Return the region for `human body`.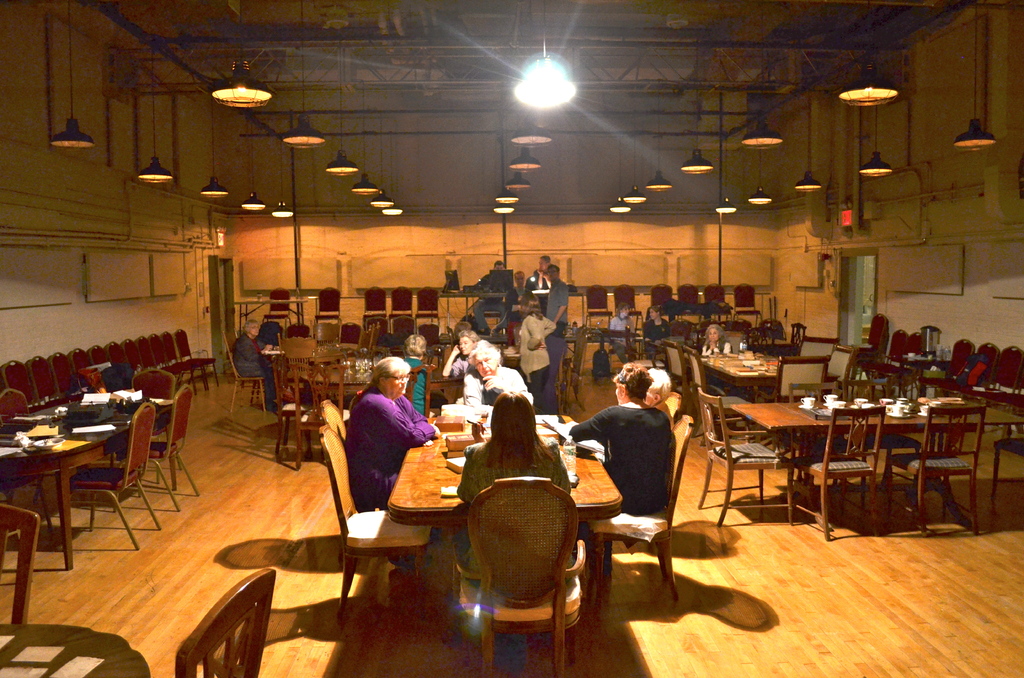
select_region(516, 313, 559, 411).
